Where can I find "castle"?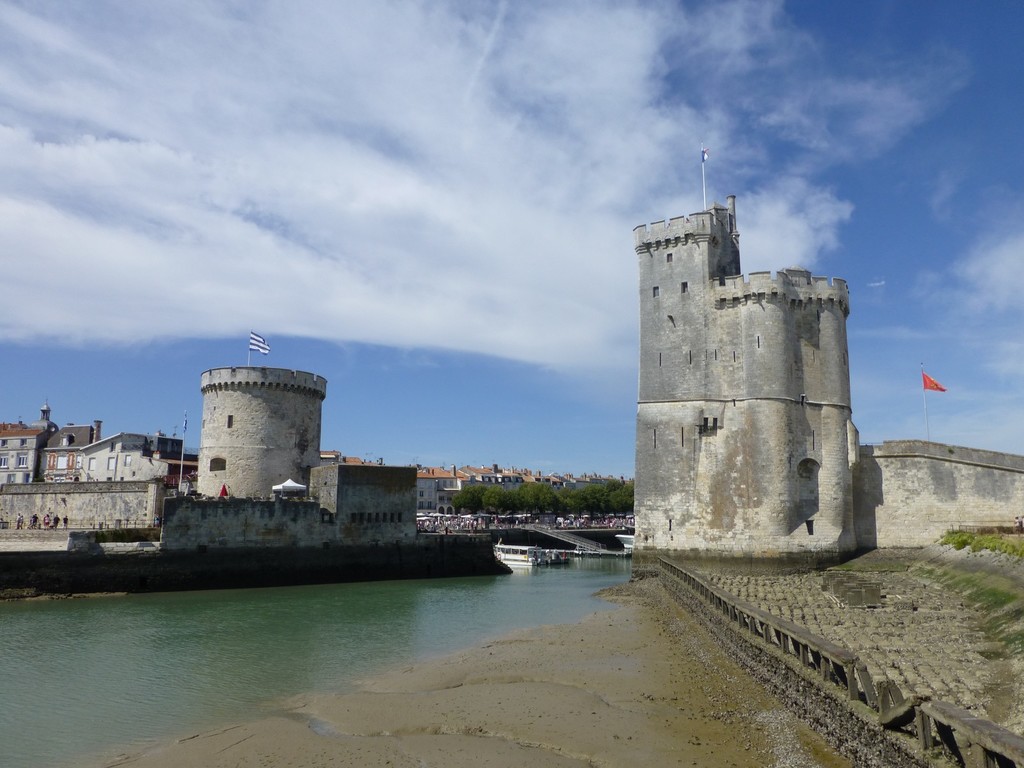
You can find it at 0/393/198/553.
